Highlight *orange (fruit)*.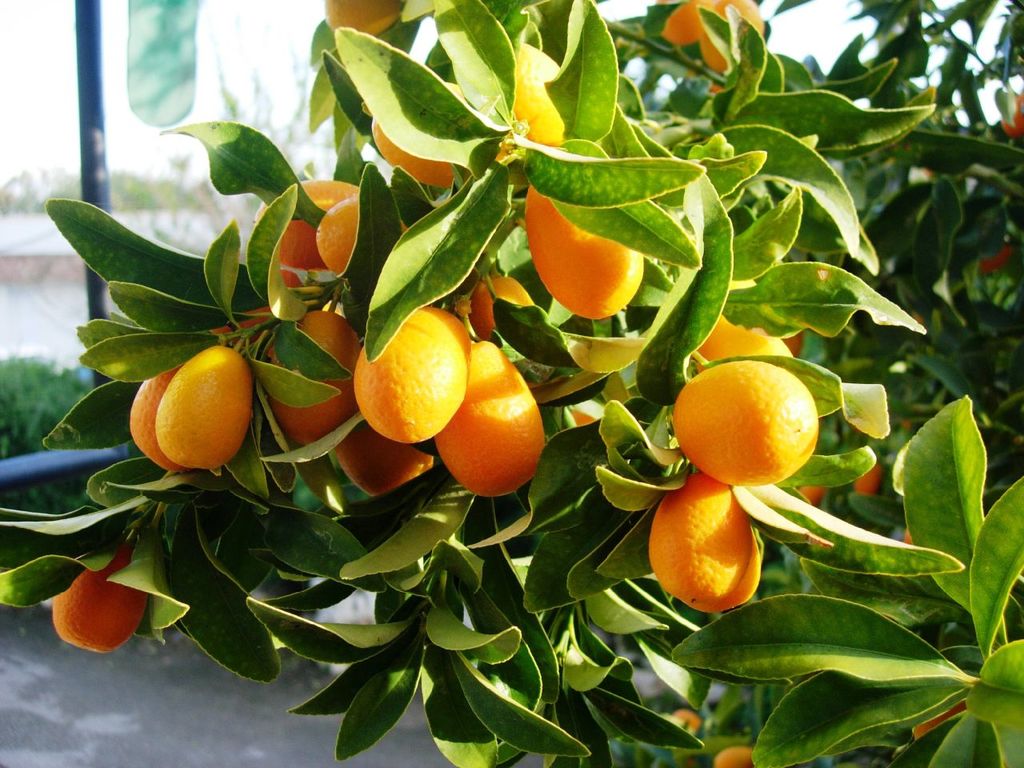
Highlighted region: (327, 0, 410, 26).
